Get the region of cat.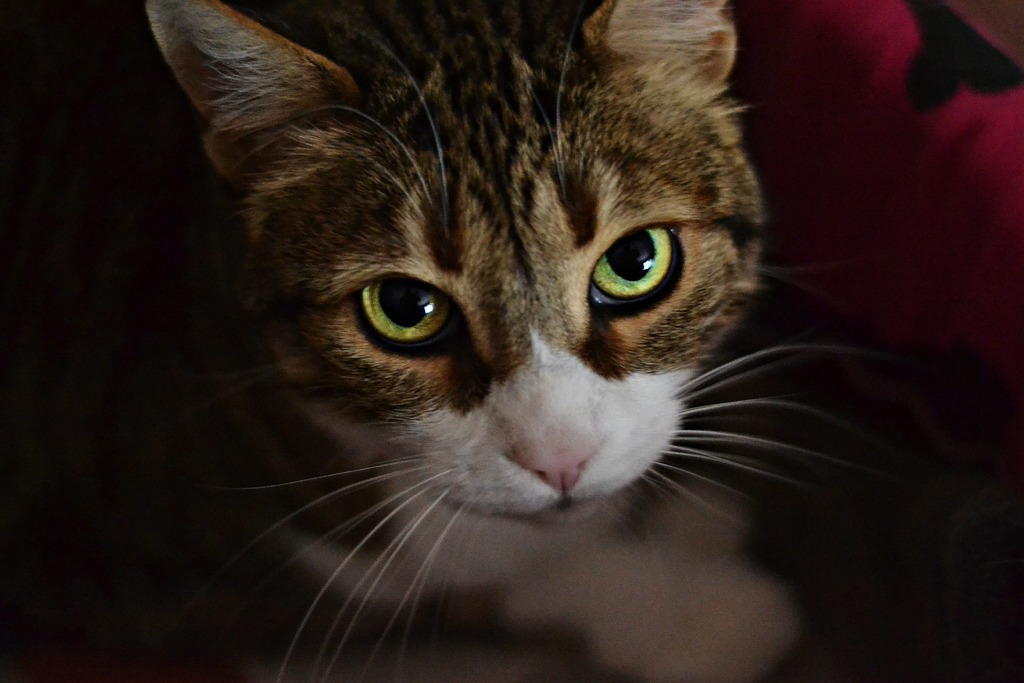
detection(145, 0, 911, 682).
